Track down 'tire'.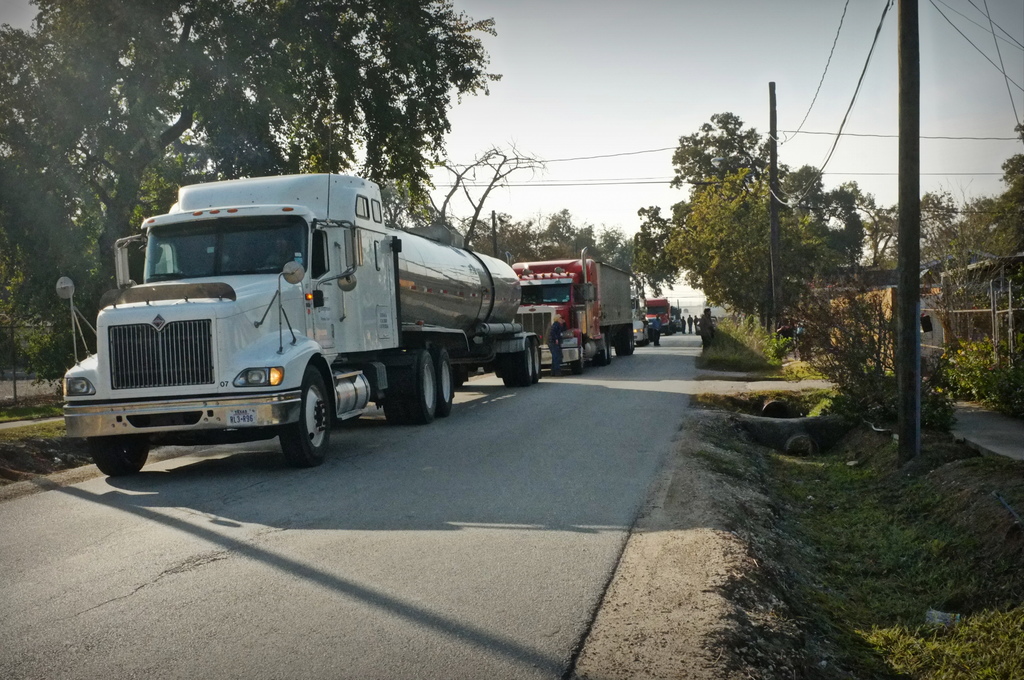
Tracked to (left=436, top=348, right=452, bottom=414).
